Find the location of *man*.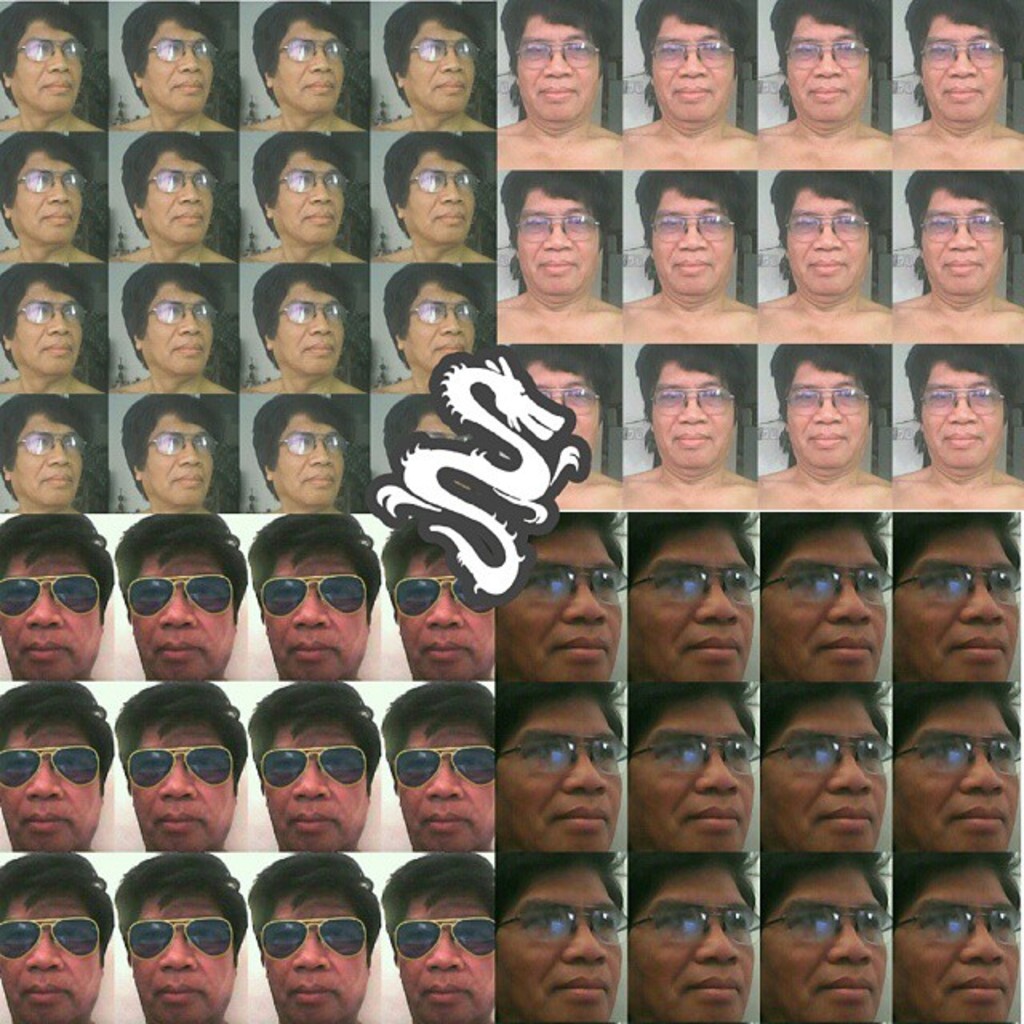
Location: 749, 174, 894, 349.
